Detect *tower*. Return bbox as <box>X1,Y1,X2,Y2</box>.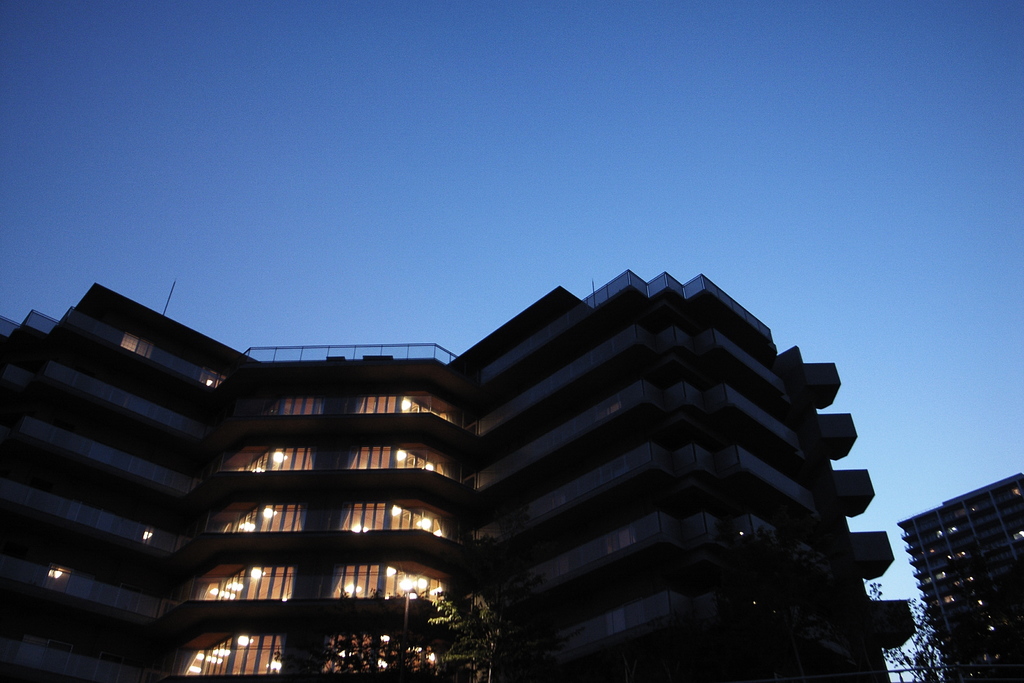
<box>913,454,1015,682</box>.
